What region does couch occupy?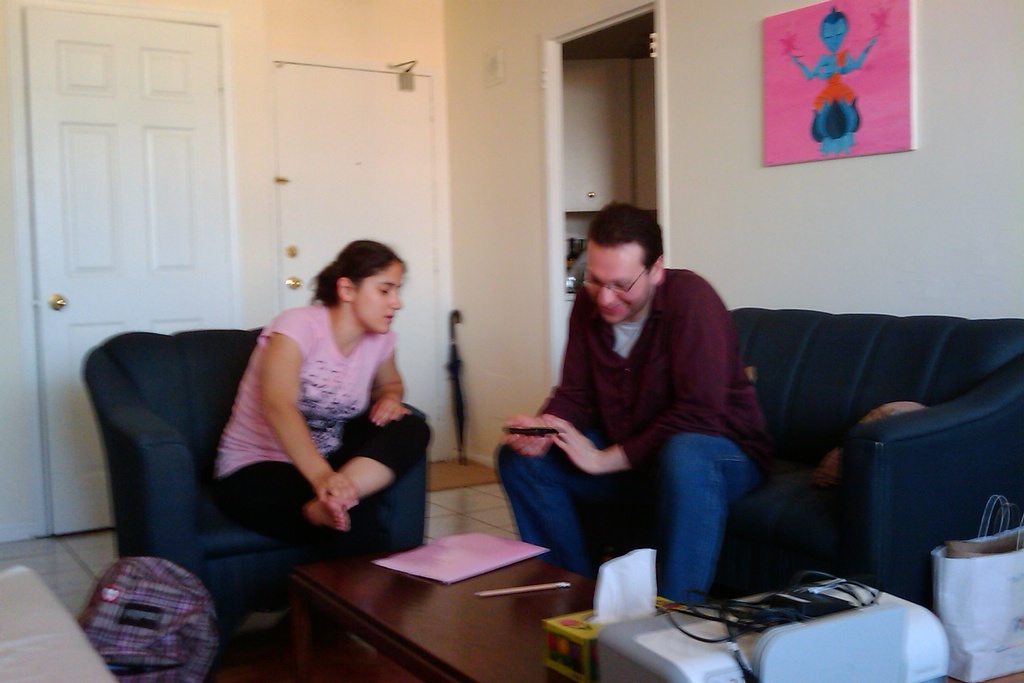
crop(624, 261, 994, 646).
